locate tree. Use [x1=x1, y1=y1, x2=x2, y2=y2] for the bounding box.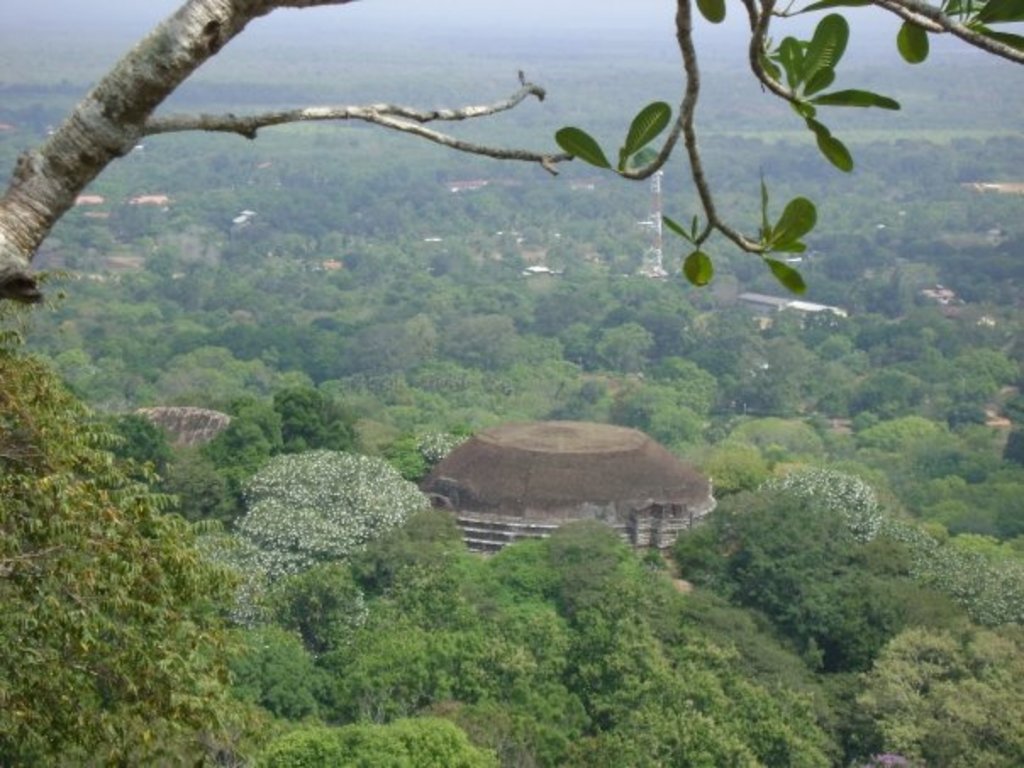
[x1=644, y1=310, x2=693, y2=354].
